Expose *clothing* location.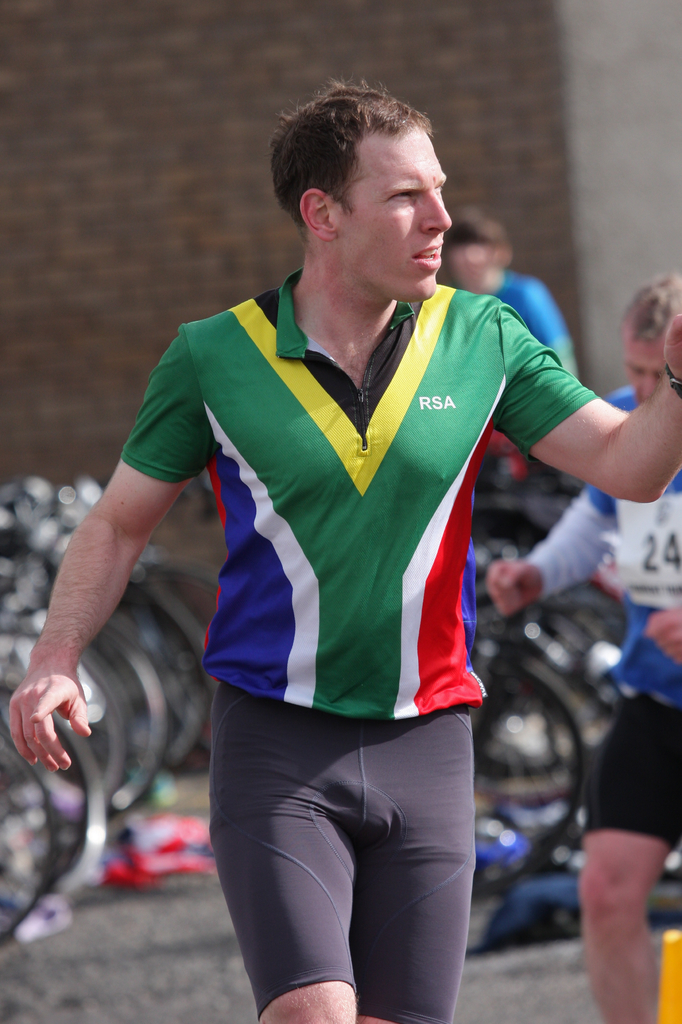
Exposed at bbox(126, 274, 601, 1023).
